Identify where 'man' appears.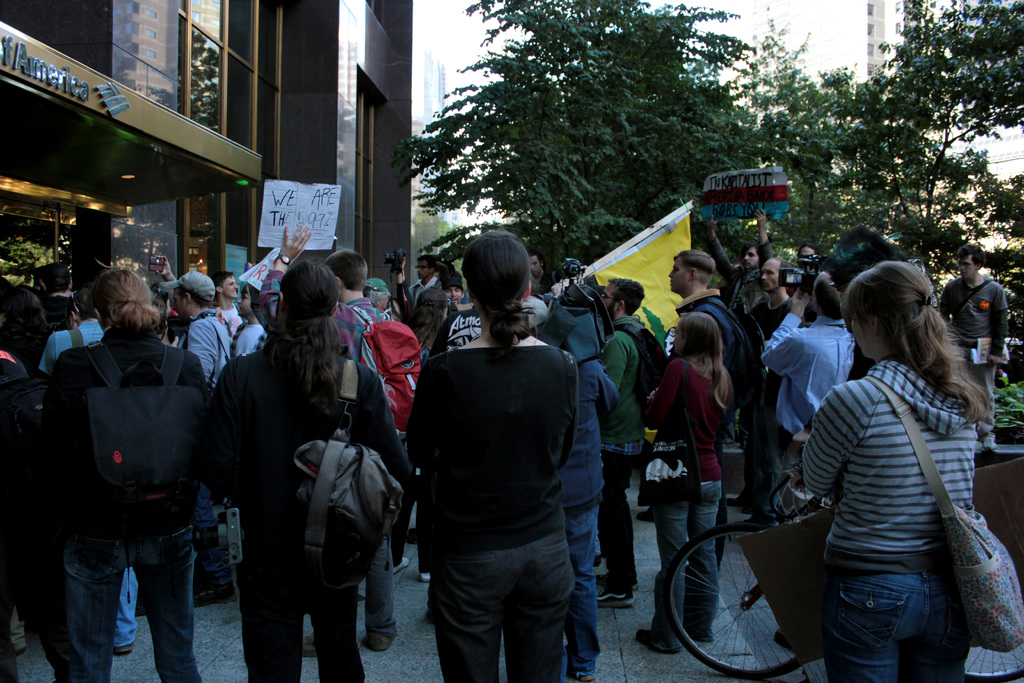
Appears at bbox=(596, 279, 672, 608).
